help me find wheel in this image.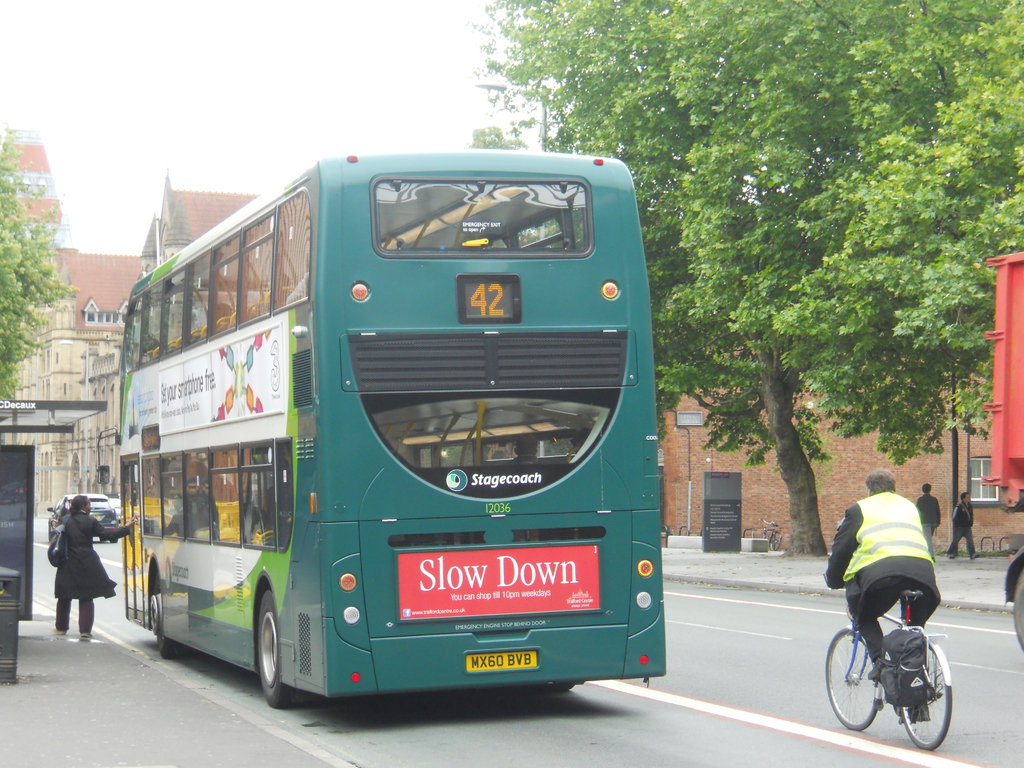
Found it: (899, 646, 952, 750).
